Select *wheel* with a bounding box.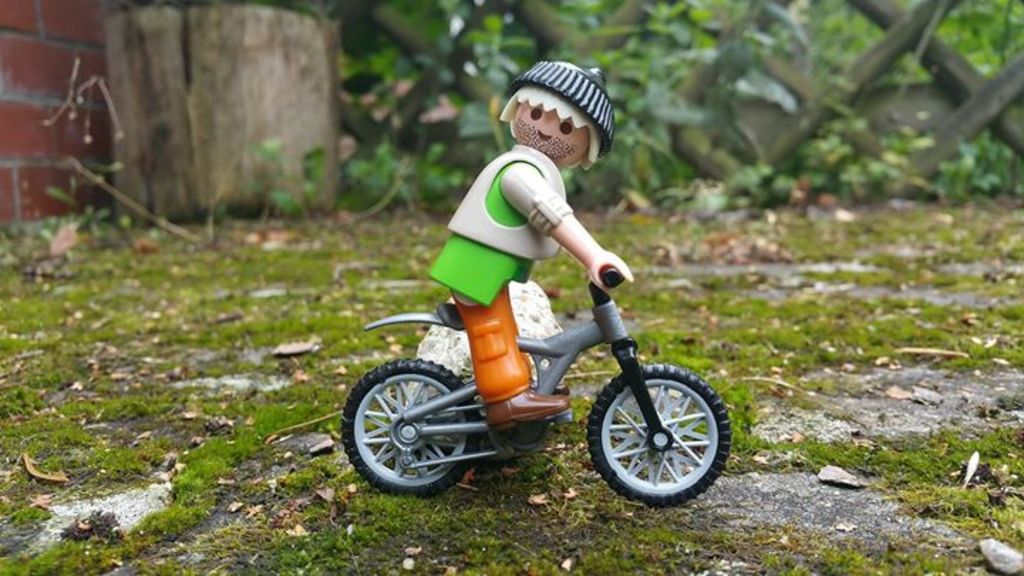
Rect(590, 364, 720, 502).
